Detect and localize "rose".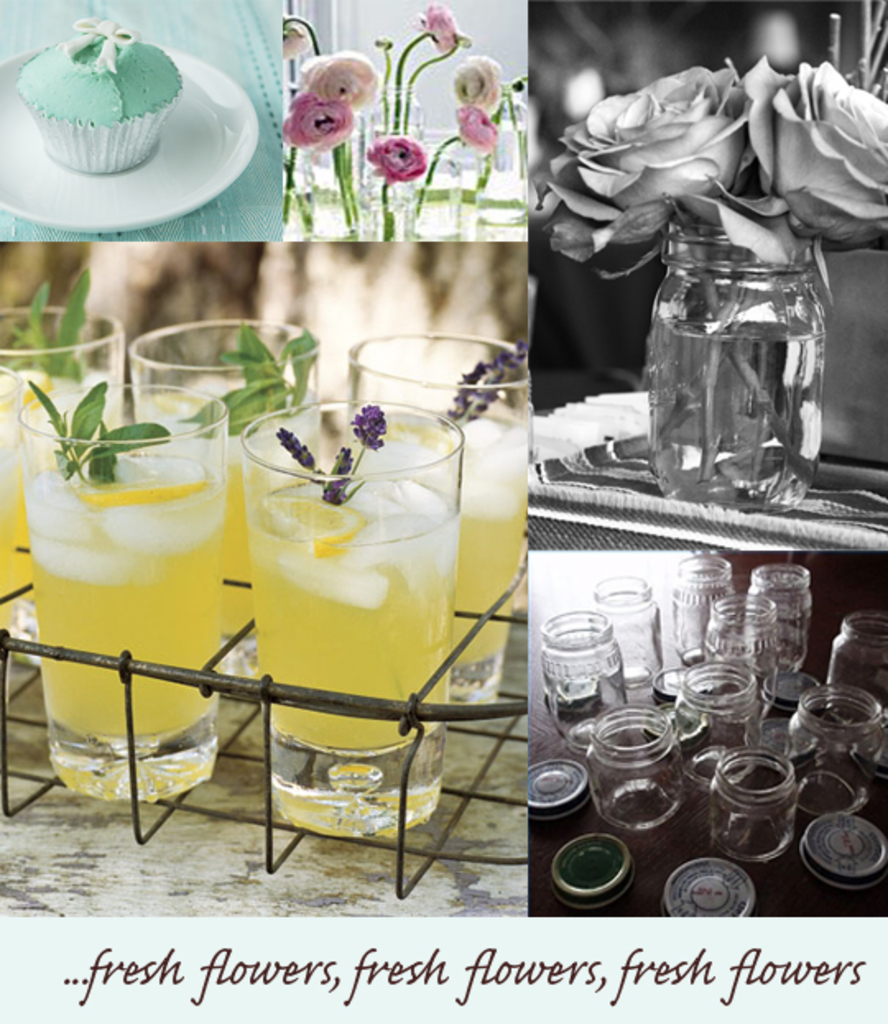
Localized at <bbox>362, 135, 431, 182</bbox>.
